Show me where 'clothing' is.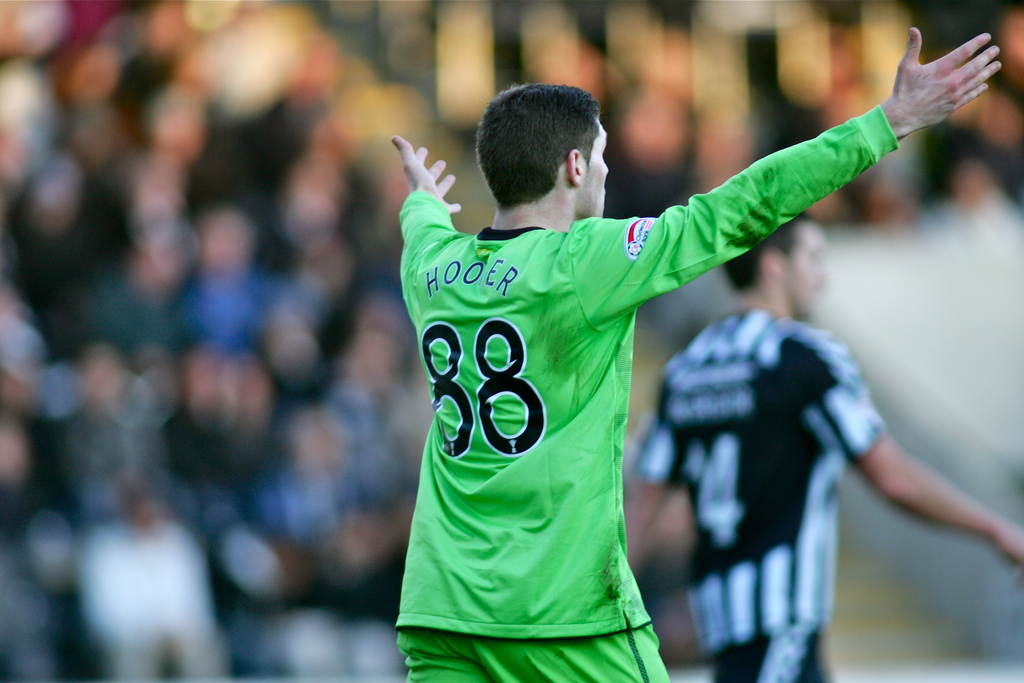
'clothing' is at crop(398, 108, 900, 639).
